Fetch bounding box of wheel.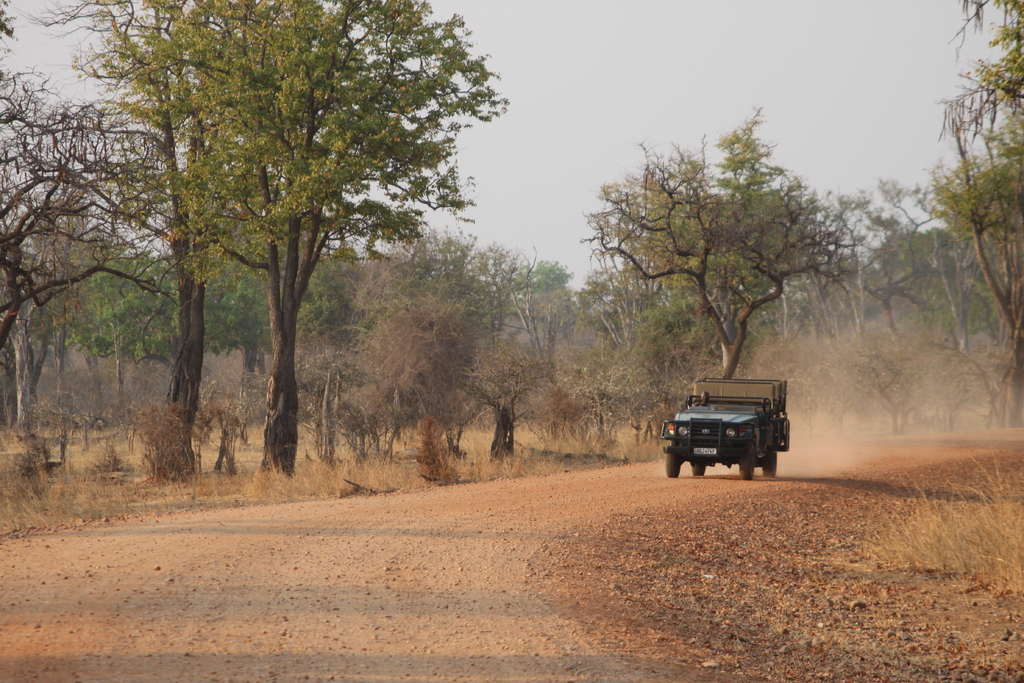
Bbox: 738, 443, 756, 481.
